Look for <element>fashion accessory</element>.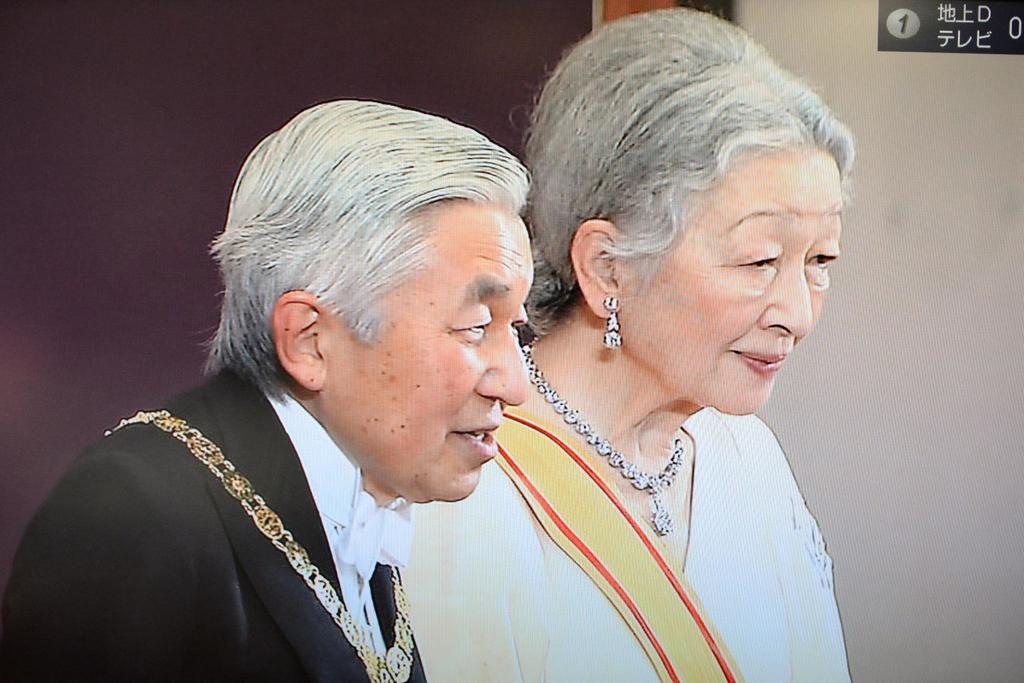
Found: (left=101, top=406, right=416, bottom=682).
